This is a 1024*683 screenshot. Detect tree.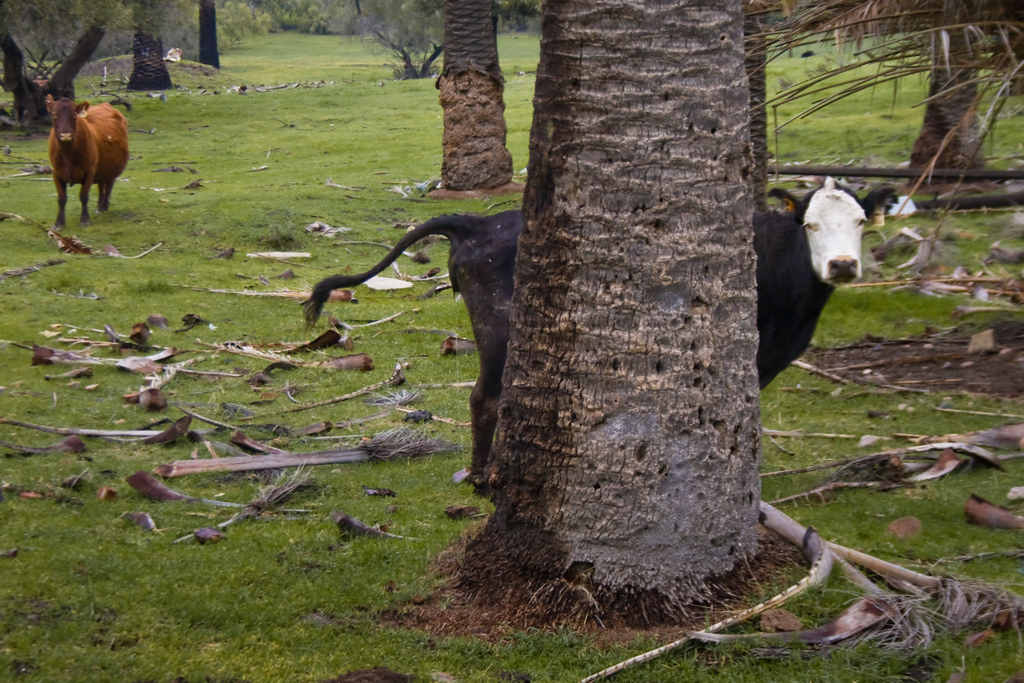
<bbox>433, 0, 509, 194</bbox>.
